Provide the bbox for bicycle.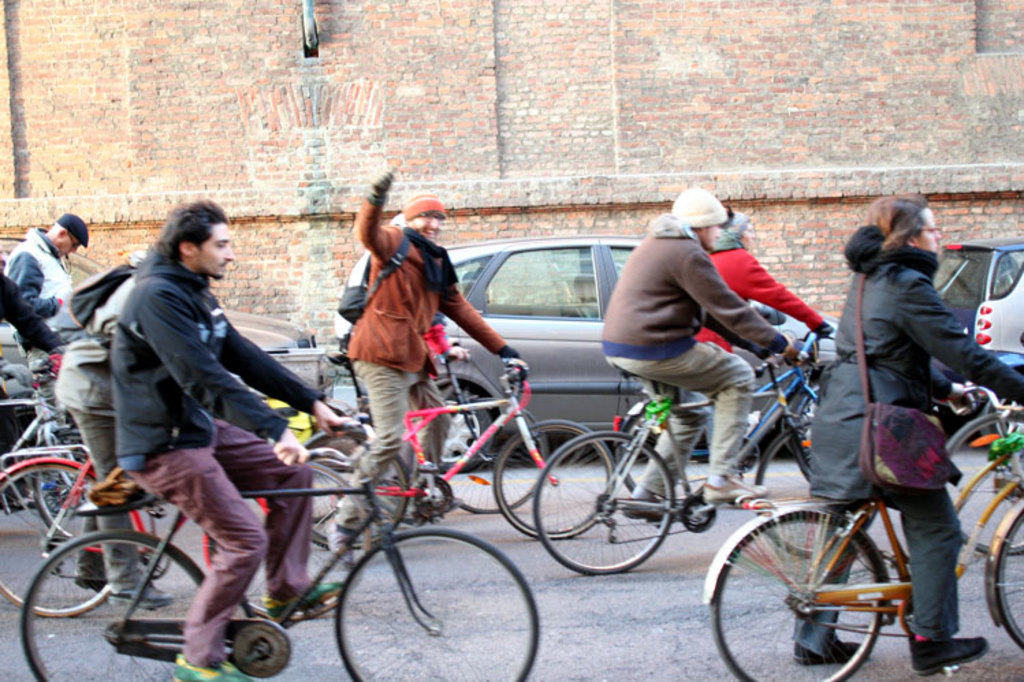
{"left": 0, "top": 351, "right": 105, "bottom": 554}.
